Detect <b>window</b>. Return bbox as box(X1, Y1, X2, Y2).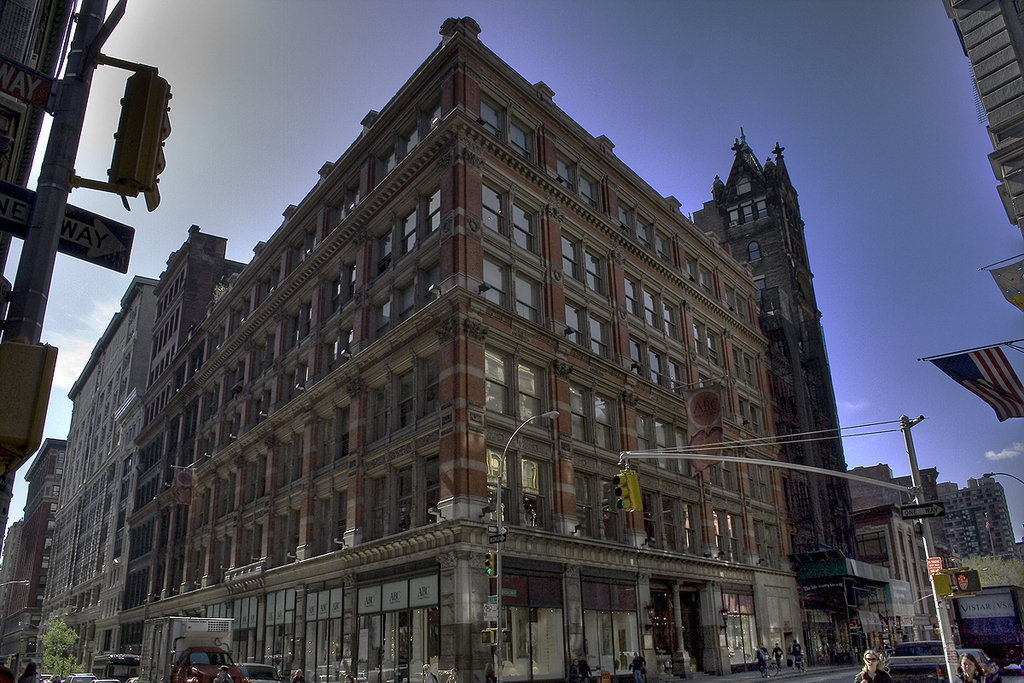
box(699, 377, 727, 417).
